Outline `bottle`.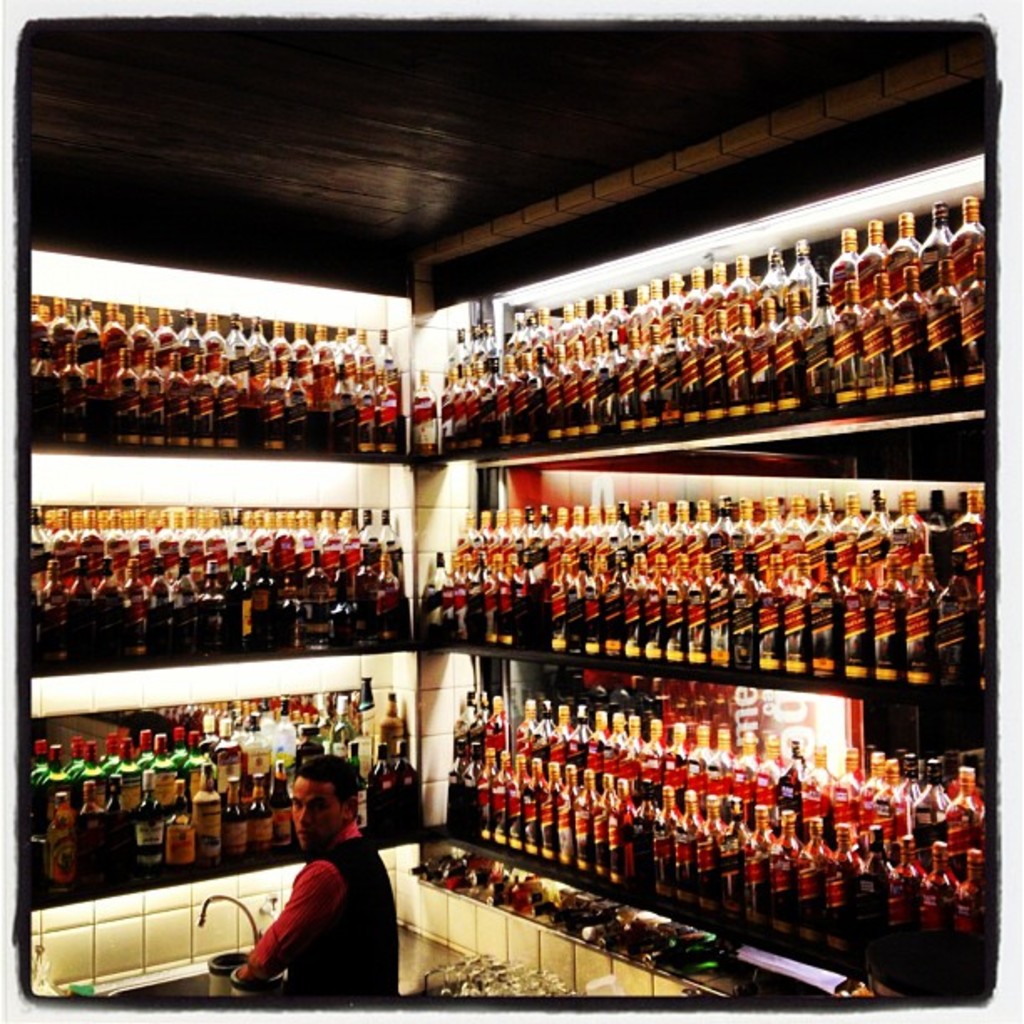
Outline: Rect(50, 798, 84, 887).
